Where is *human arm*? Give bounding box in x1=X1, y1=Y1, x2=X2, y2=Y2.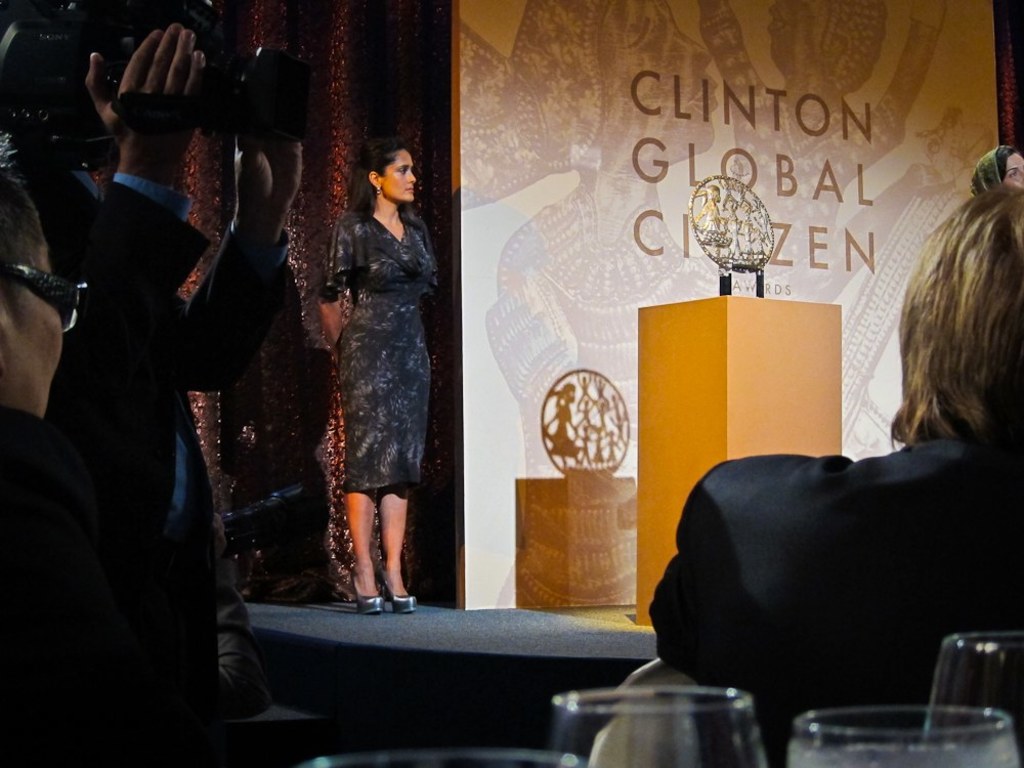
x1=642, y1=476, x2=770, y2=684.
